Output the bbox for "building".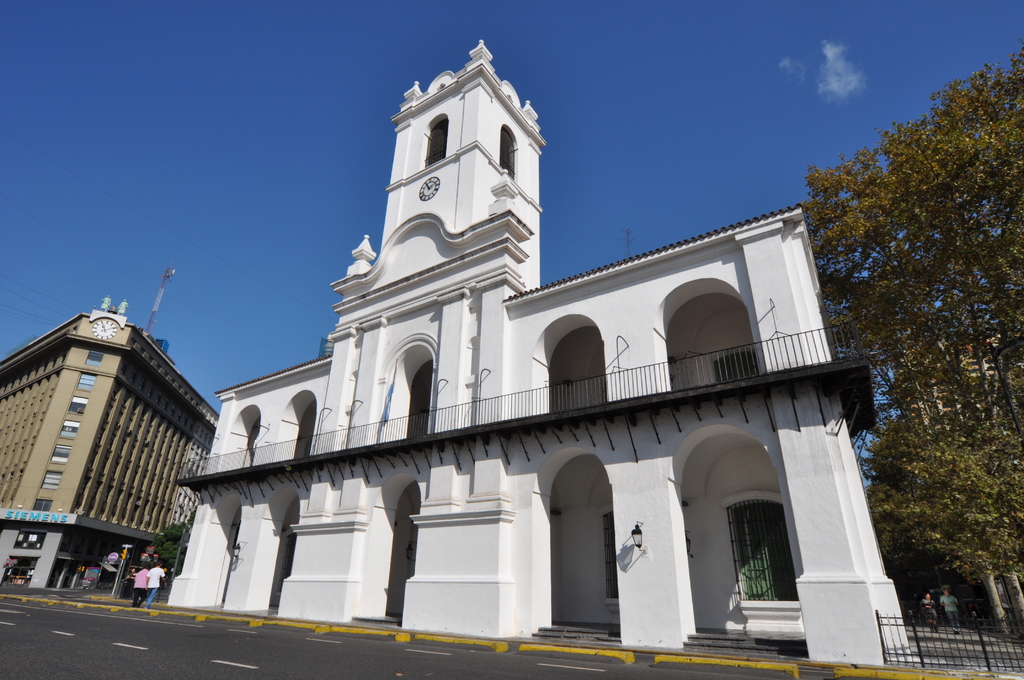
Rect(161, 40, 911, 665).
